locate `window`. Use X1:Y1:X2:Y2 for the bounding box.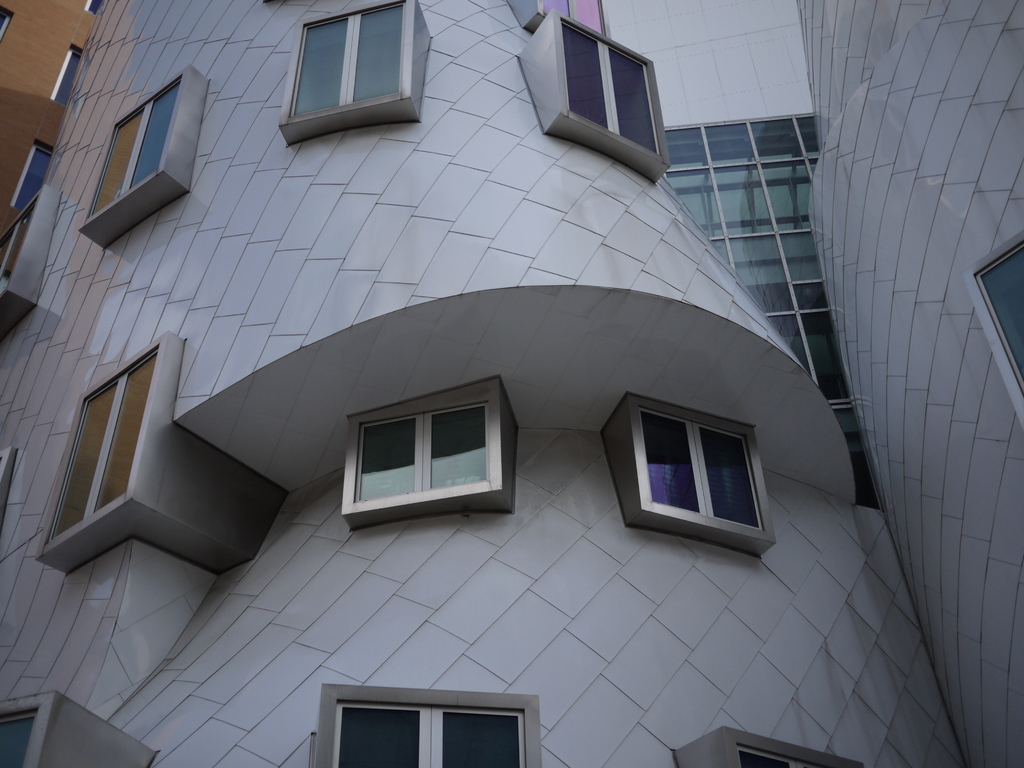
360:402:504:506.
